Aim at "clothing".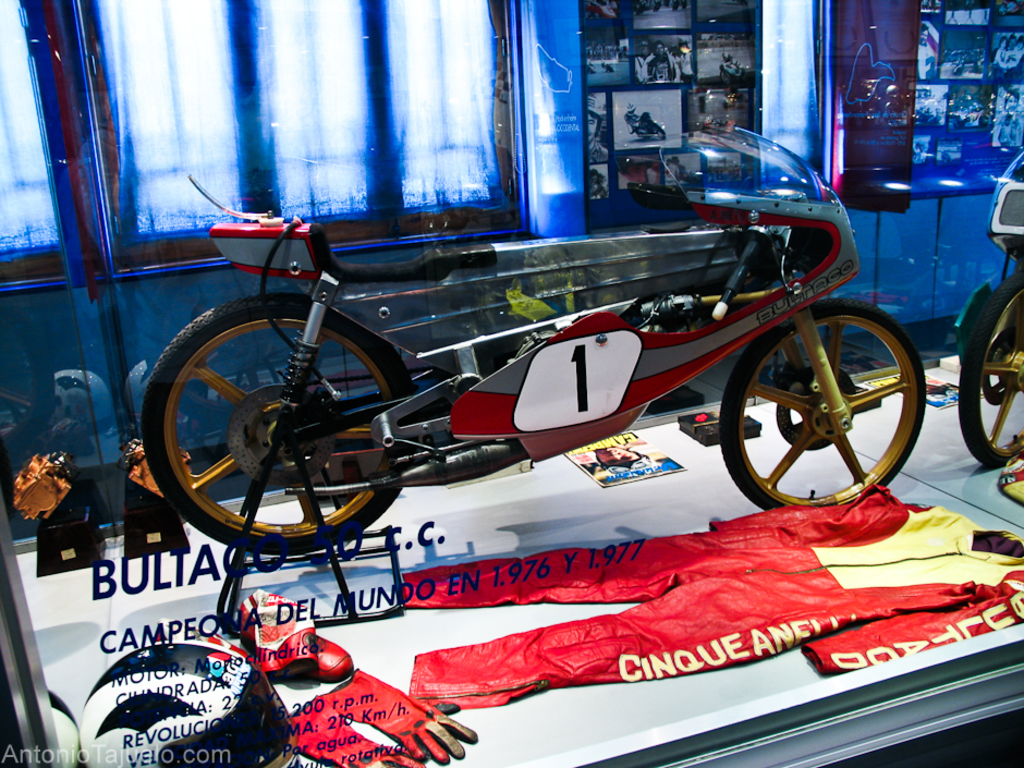
Aimed at box=[345, 520, 1023, 717].
